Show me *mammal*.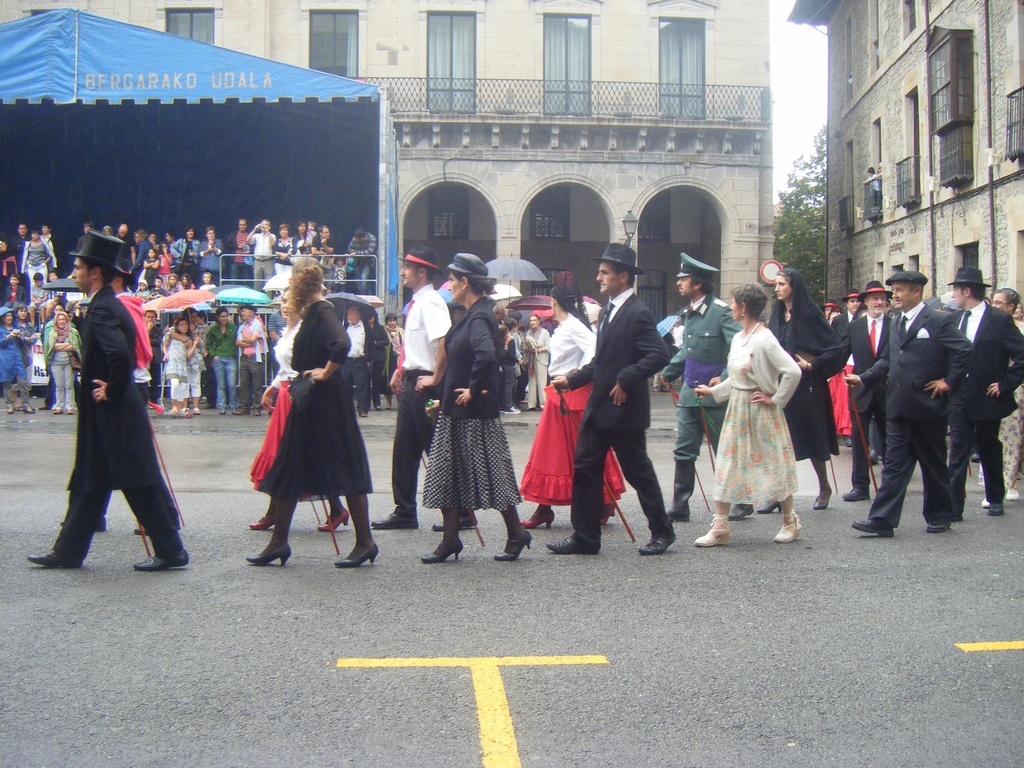
*mammal* is here: (63, 236, 181, 533).
